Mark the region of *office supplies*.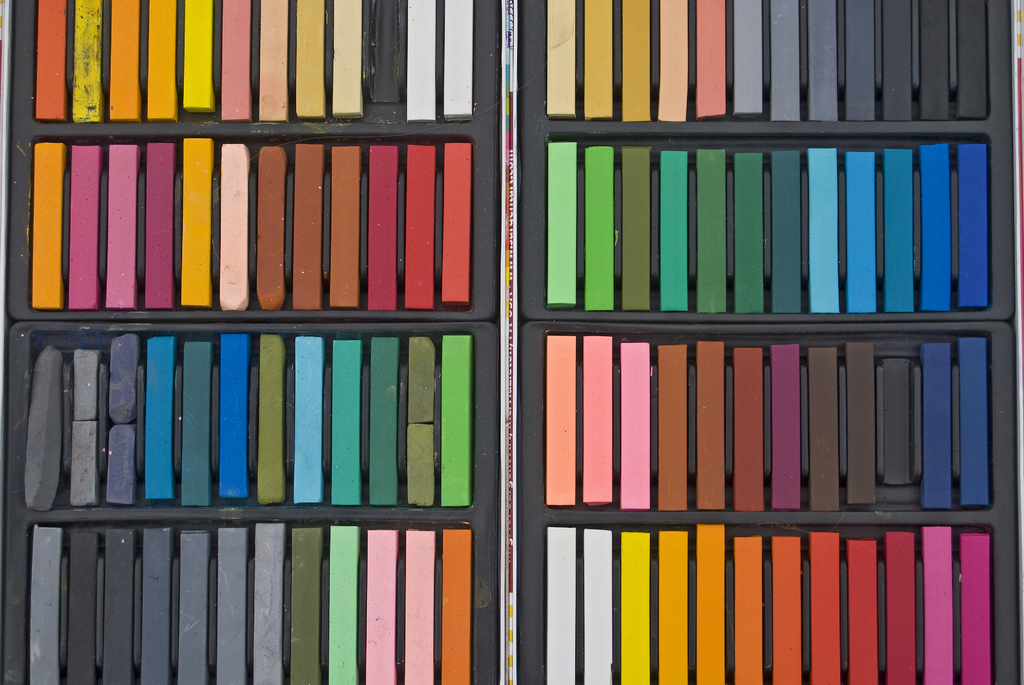
Region: left=584, top=526, right=612, bottom=684.
